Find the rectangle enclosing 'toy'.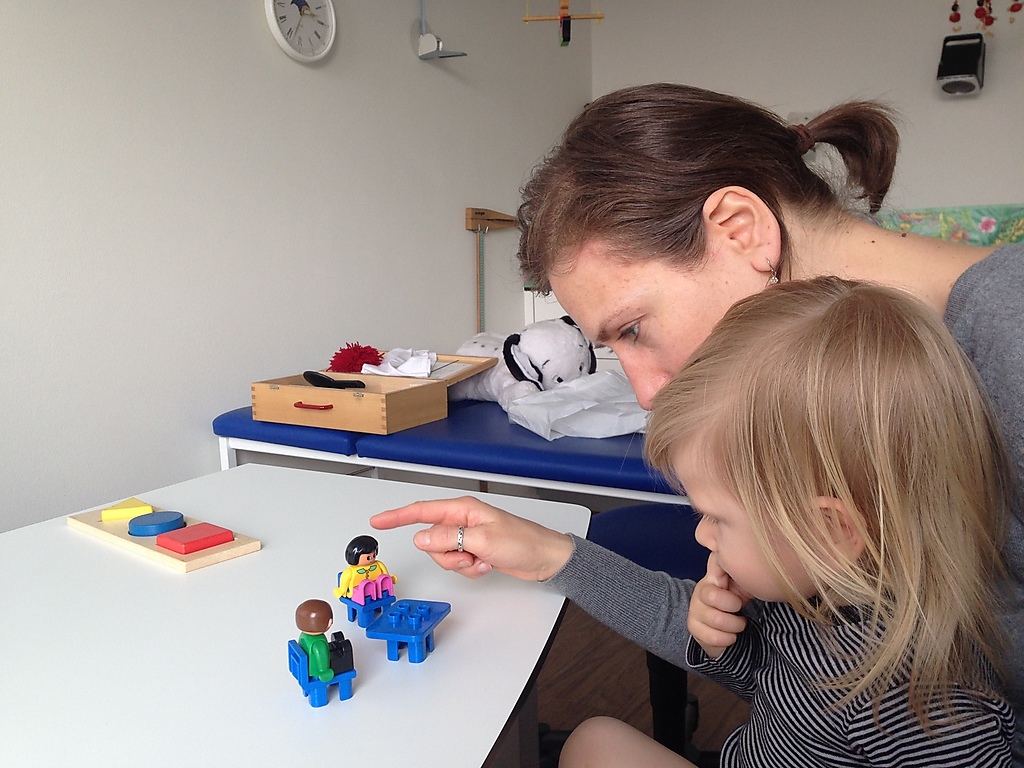
box=[129, 510, 184, 534].
